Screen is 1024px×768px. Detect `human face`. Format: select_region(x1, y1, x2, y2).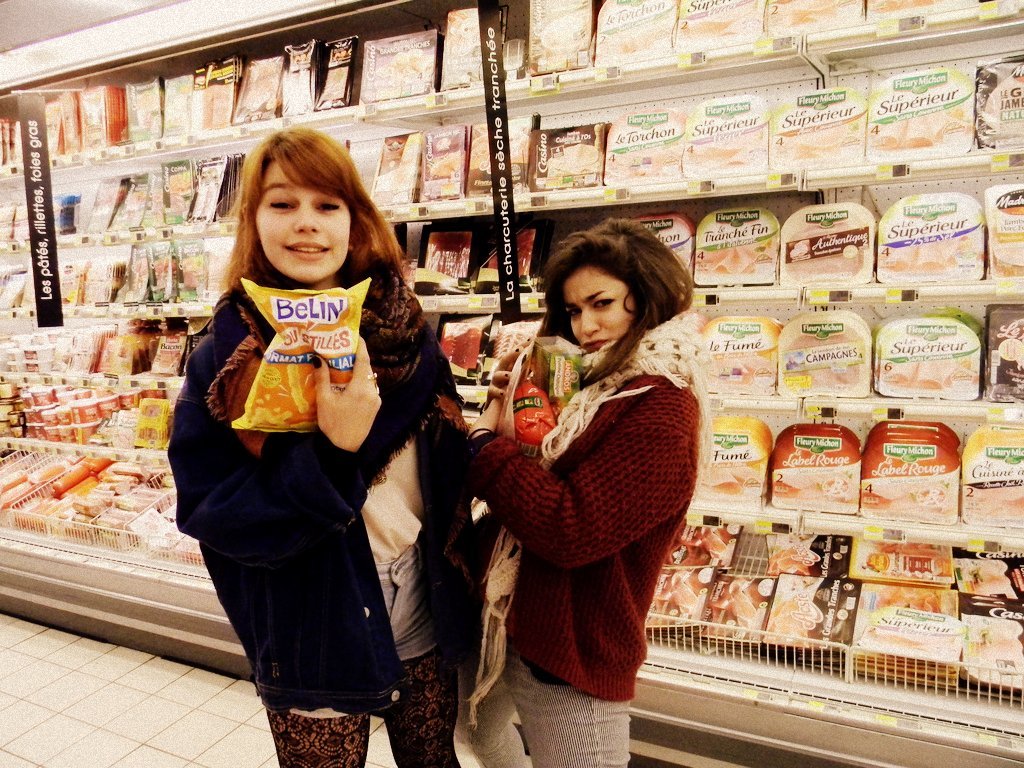
select_region(249, 157, 350, 280).
